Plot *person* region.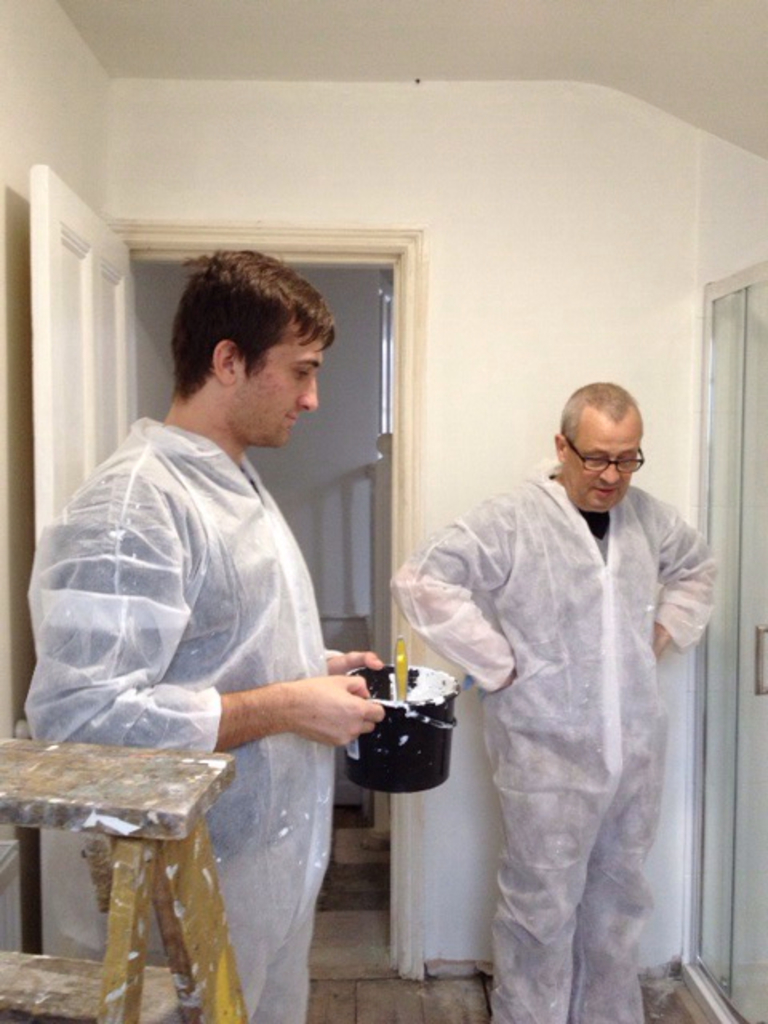
Plotted at [left=419, top=354, right=725, bottom=1011].
